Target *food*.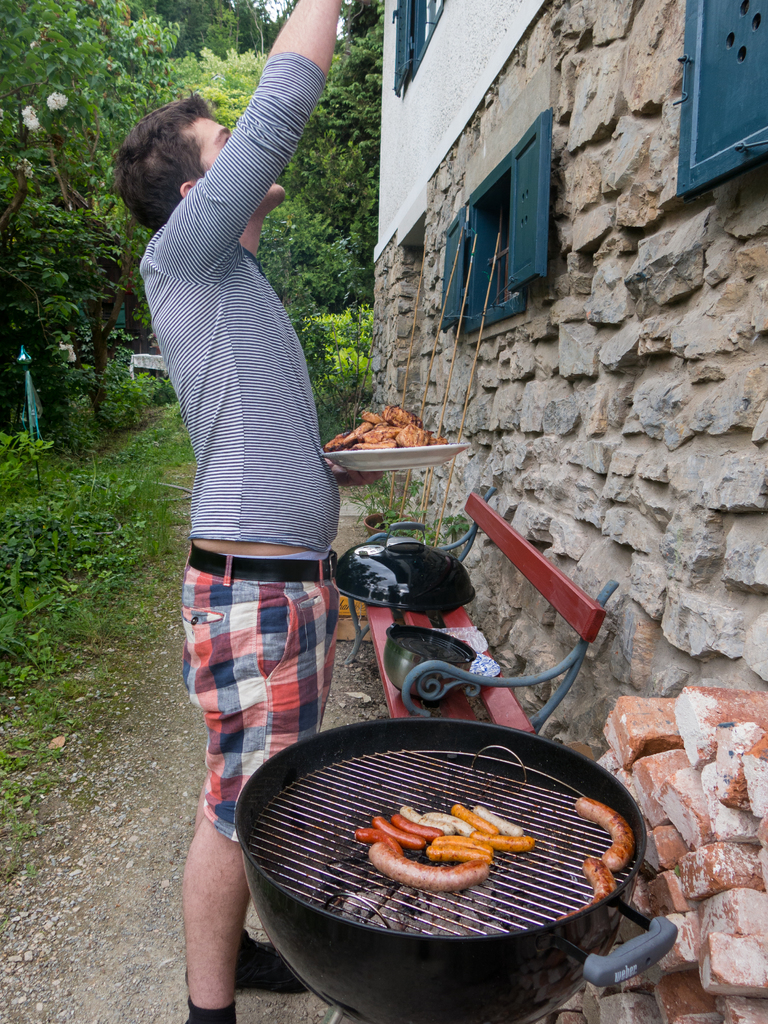
Target region: pyautogui.locateOnScreen(577, 799, 634, 869).
